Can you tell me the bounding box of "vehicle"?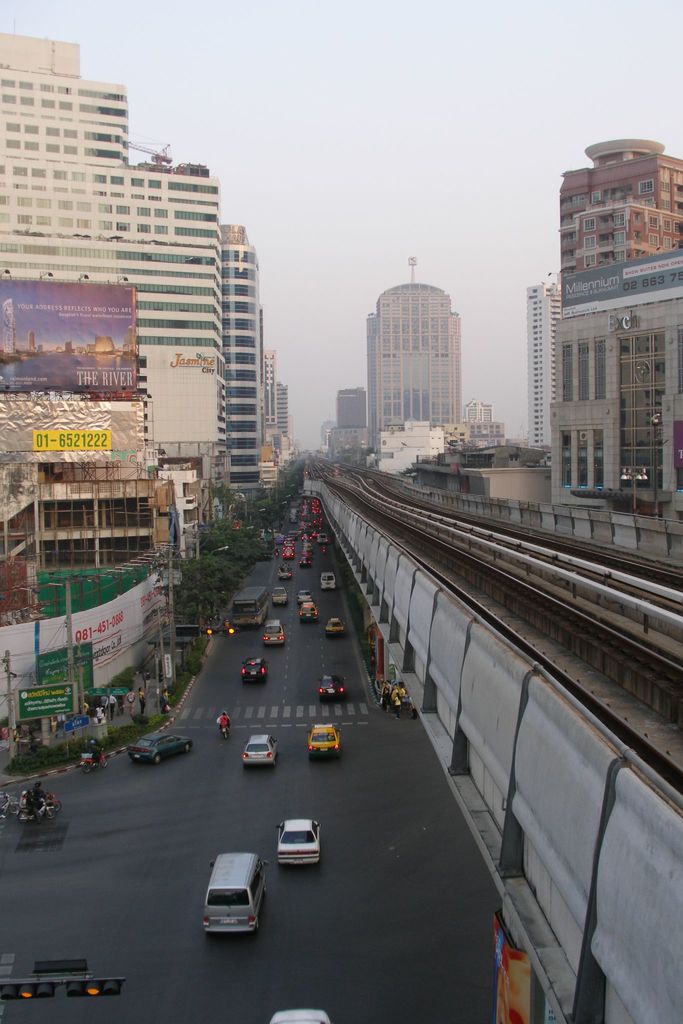
bbox=[199, 858, 272, 935].
